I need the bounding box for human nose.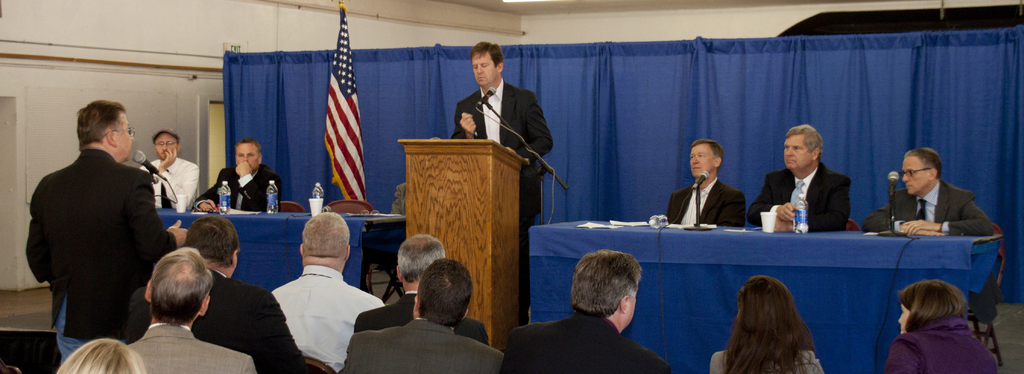
Here it is: select_region(689, 155, 702, 165).
